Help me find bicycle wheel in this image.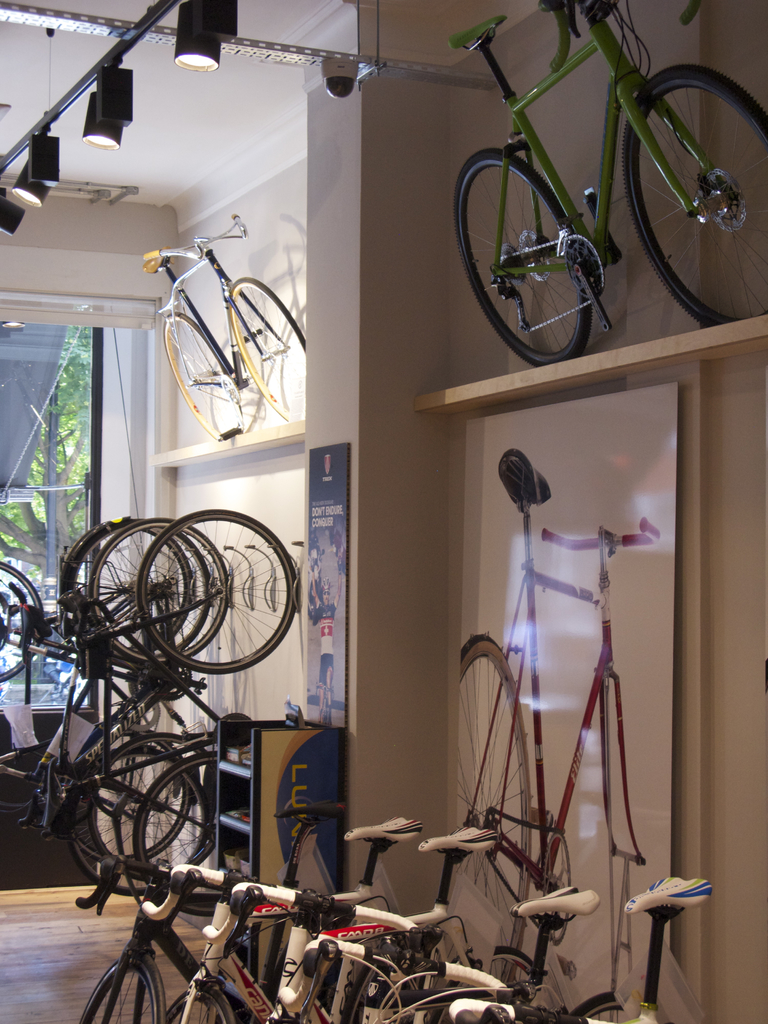
Found it: Rect(429, 944, 543, 1023).
